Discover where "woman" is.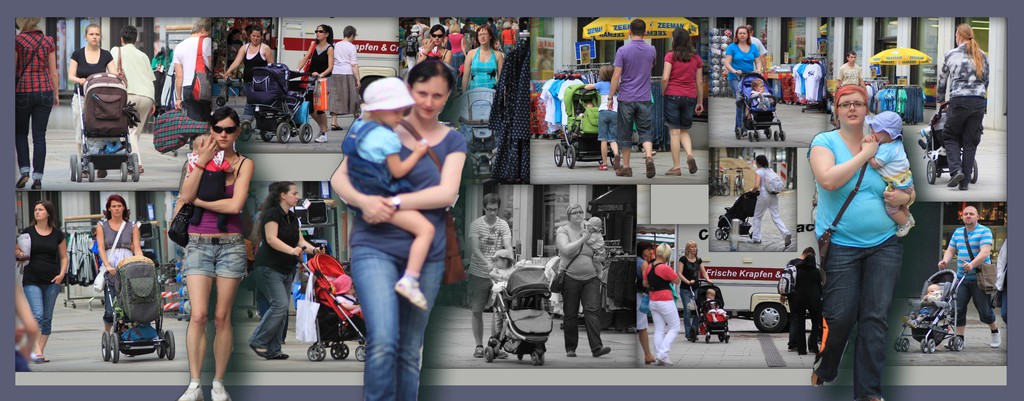
Discovered at x1=108 y1=28 x2=162 y2=175.
